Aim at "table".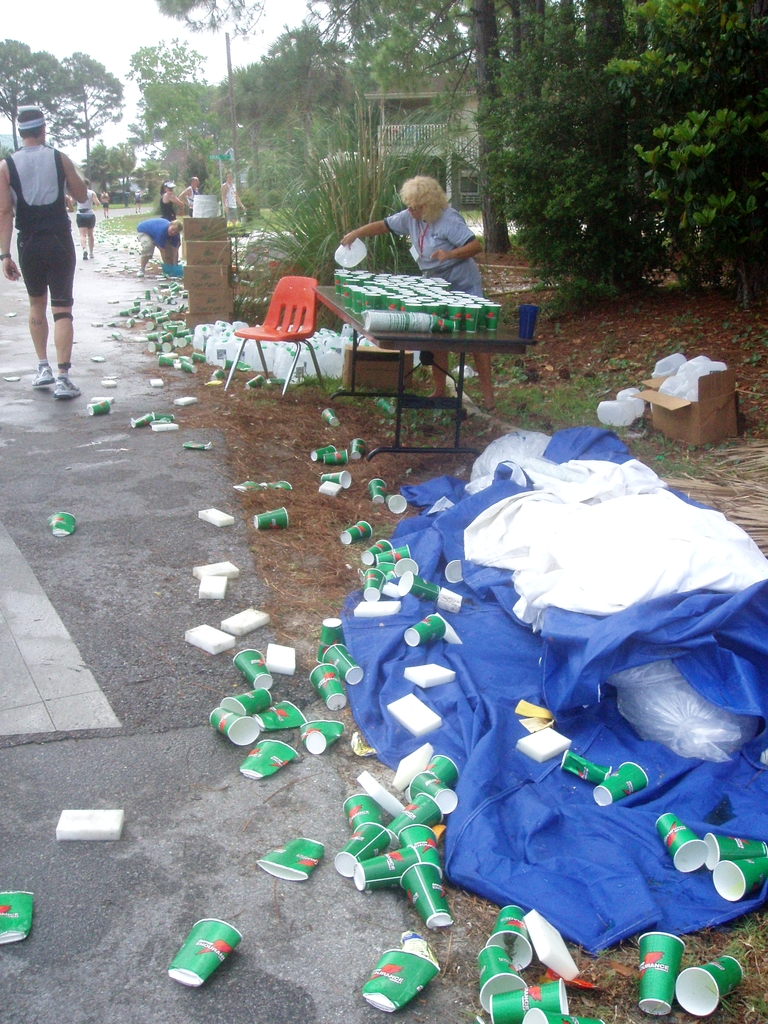
Aimed at bbox=[316, 261, 556, 412].
